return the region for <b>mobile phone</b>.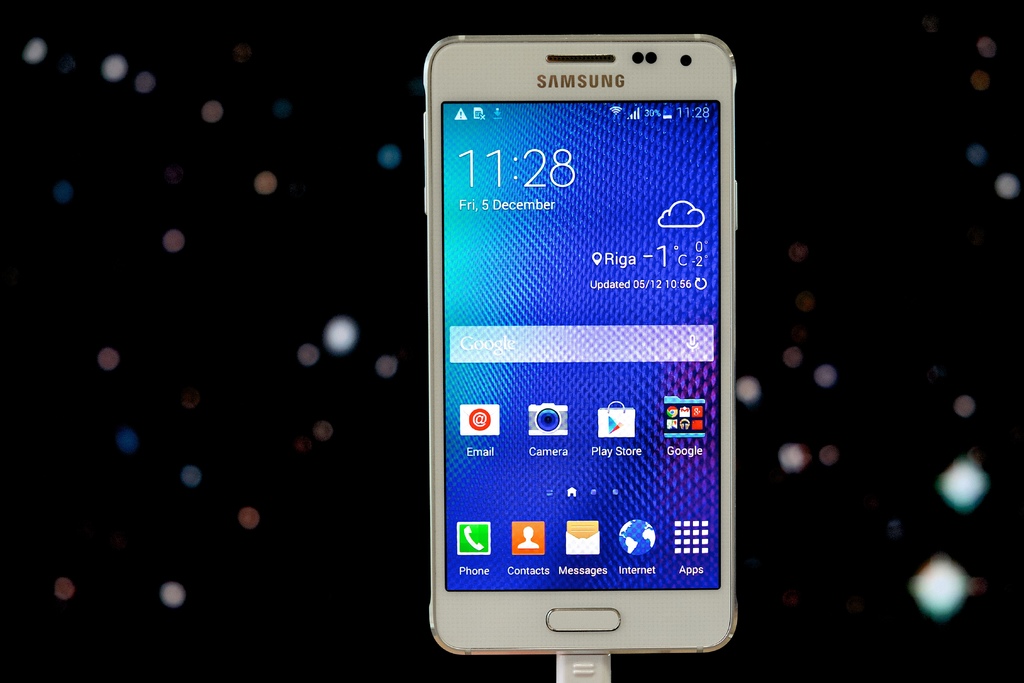
bbox(425, 12, 753, 660).
